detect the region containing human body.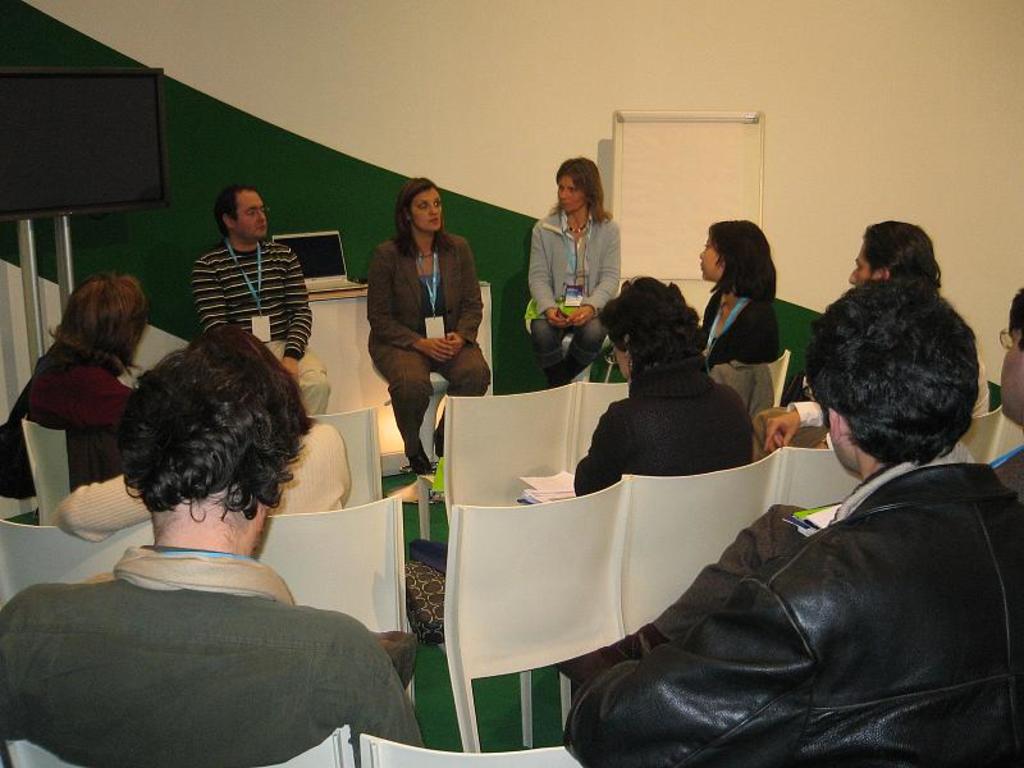
[182, 182, 324, 416].
